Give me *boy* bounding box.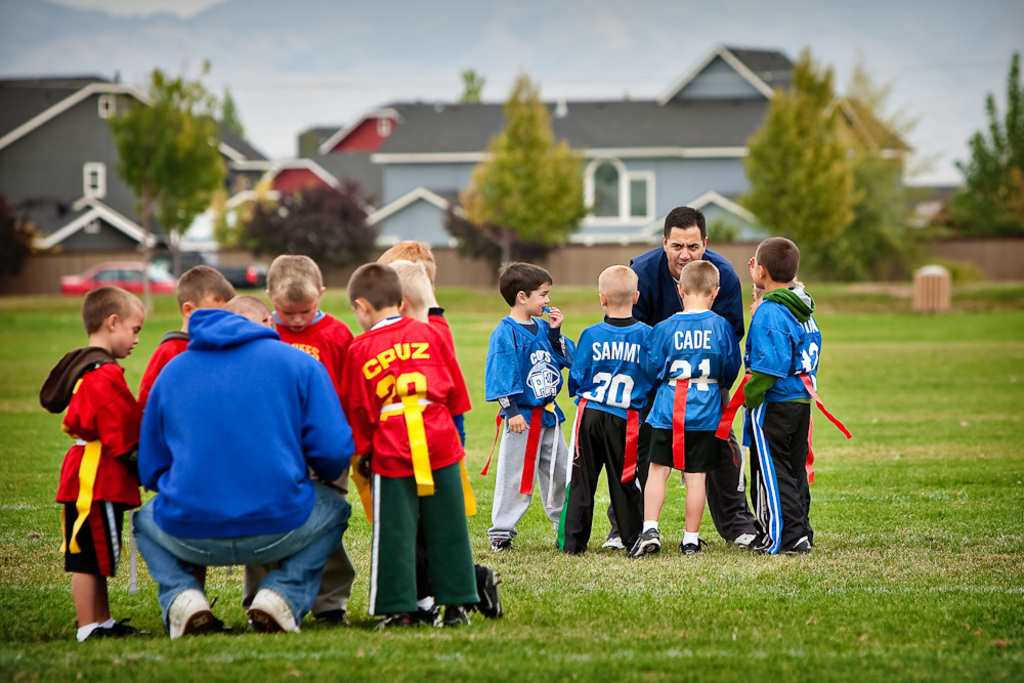
box(730, 241, 838, 570).
